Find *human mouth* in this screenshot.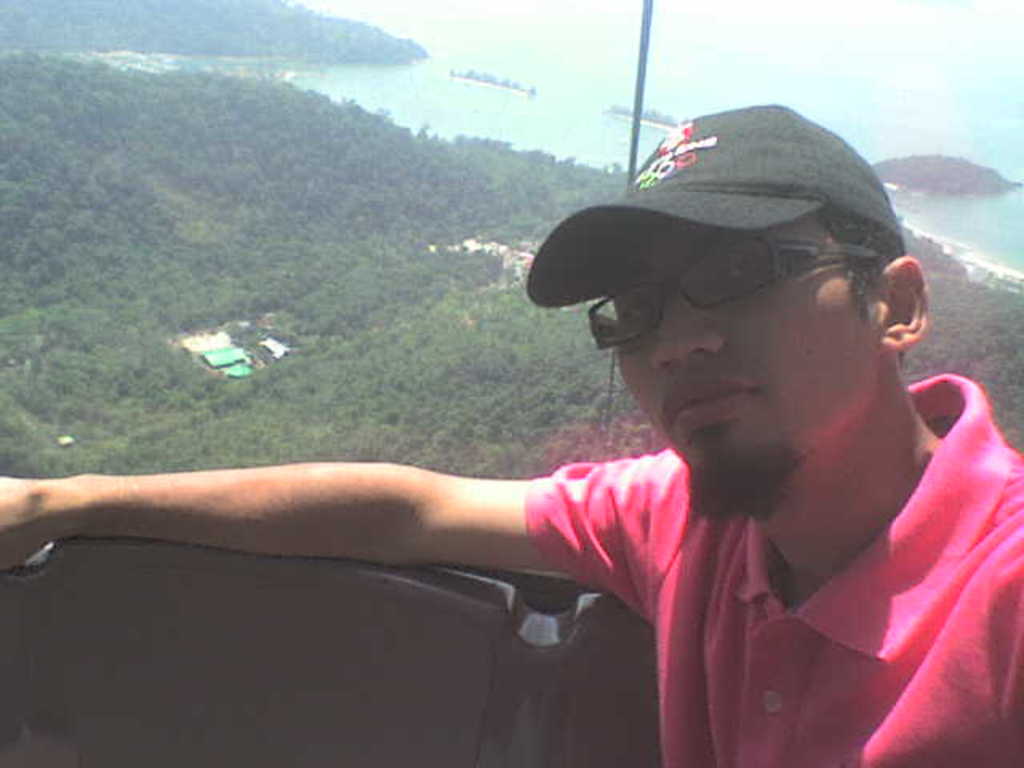
The bounding box for *human mouth* is pyautogui.locateOnScreen(662, 366, 768, 434).
